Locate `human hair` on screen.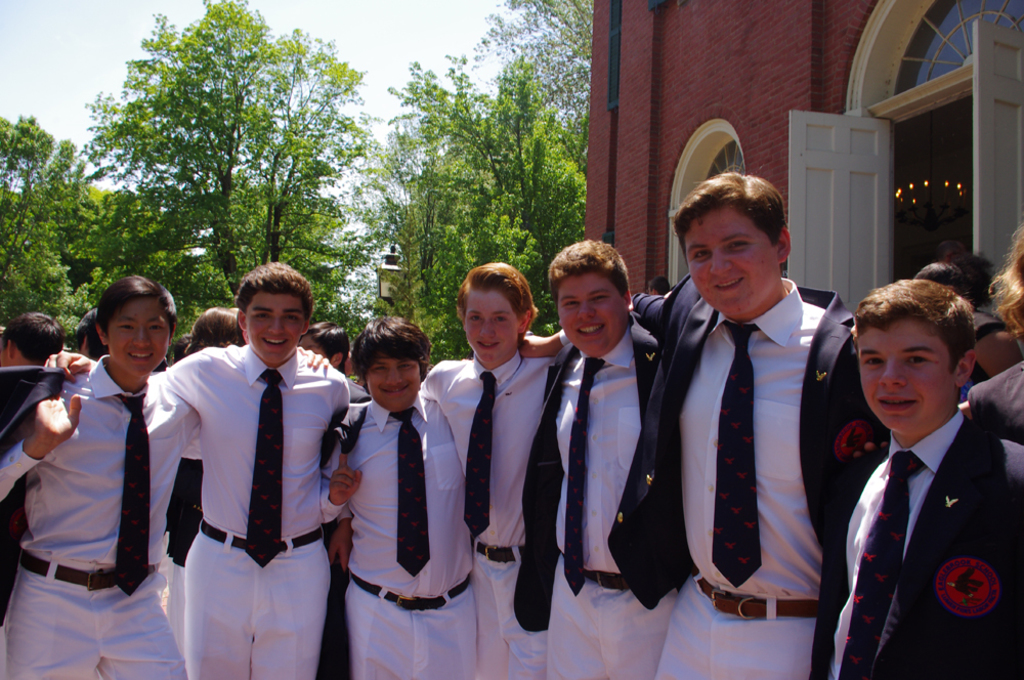
On screen at (70, 304, 110, 357).
